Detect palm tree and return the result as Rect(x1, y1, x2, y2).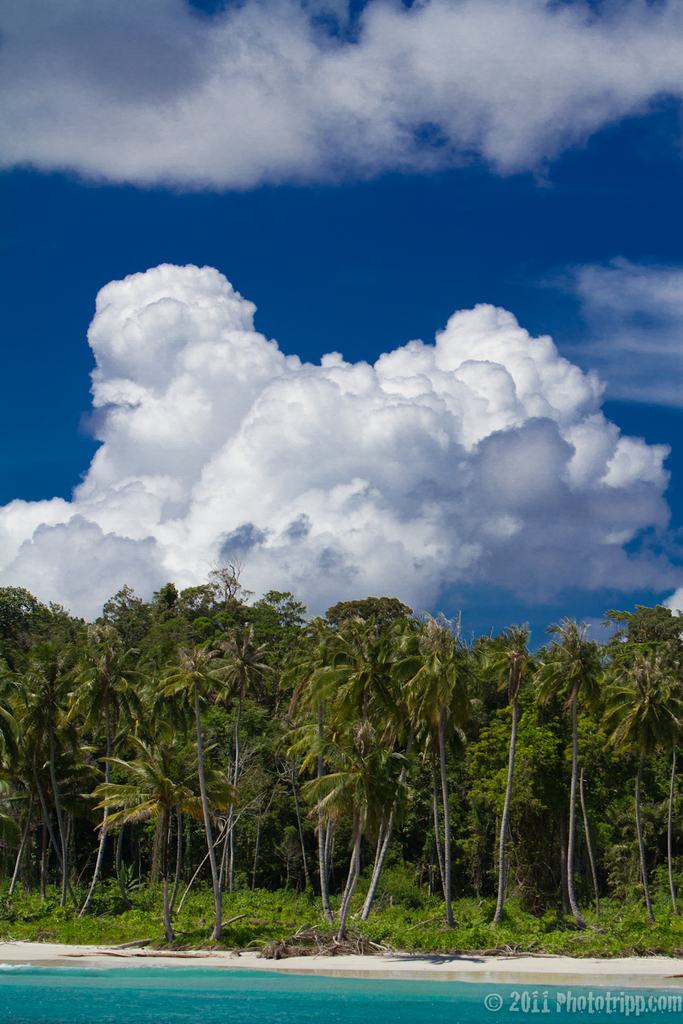
Rect(525, 642, 619, 902).
